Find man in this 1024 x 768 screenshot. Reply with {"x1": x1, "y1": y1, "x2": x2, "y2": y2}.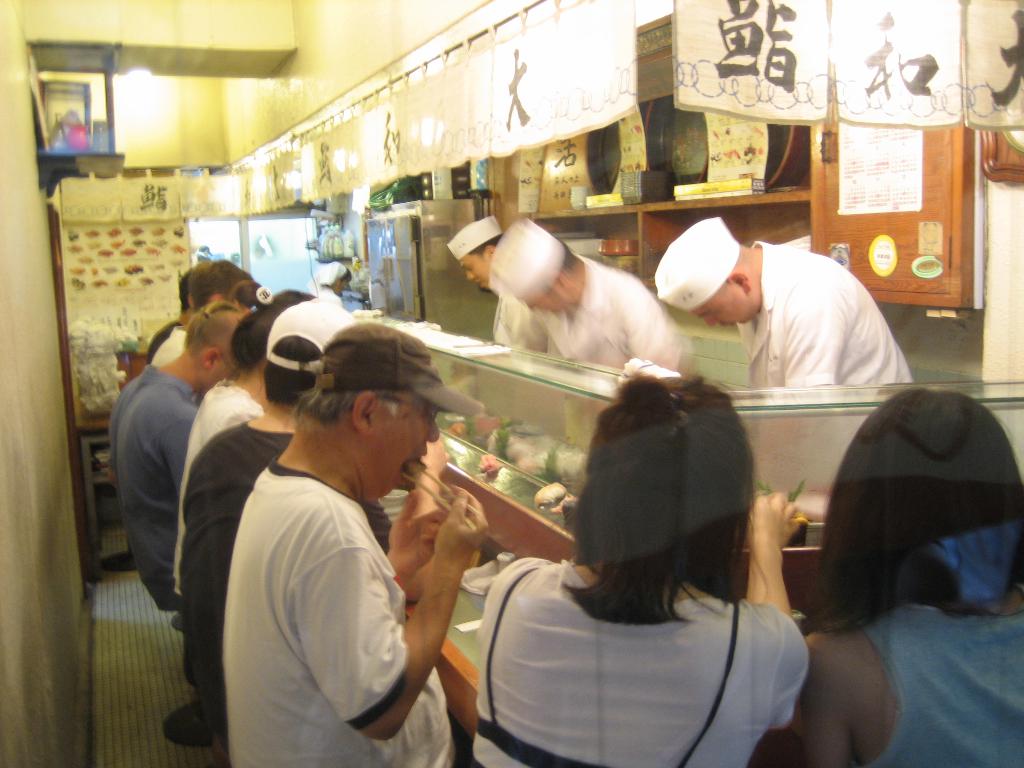
{"x1": 176, "y1": 298, "x2": 449, "y2": 756}.
